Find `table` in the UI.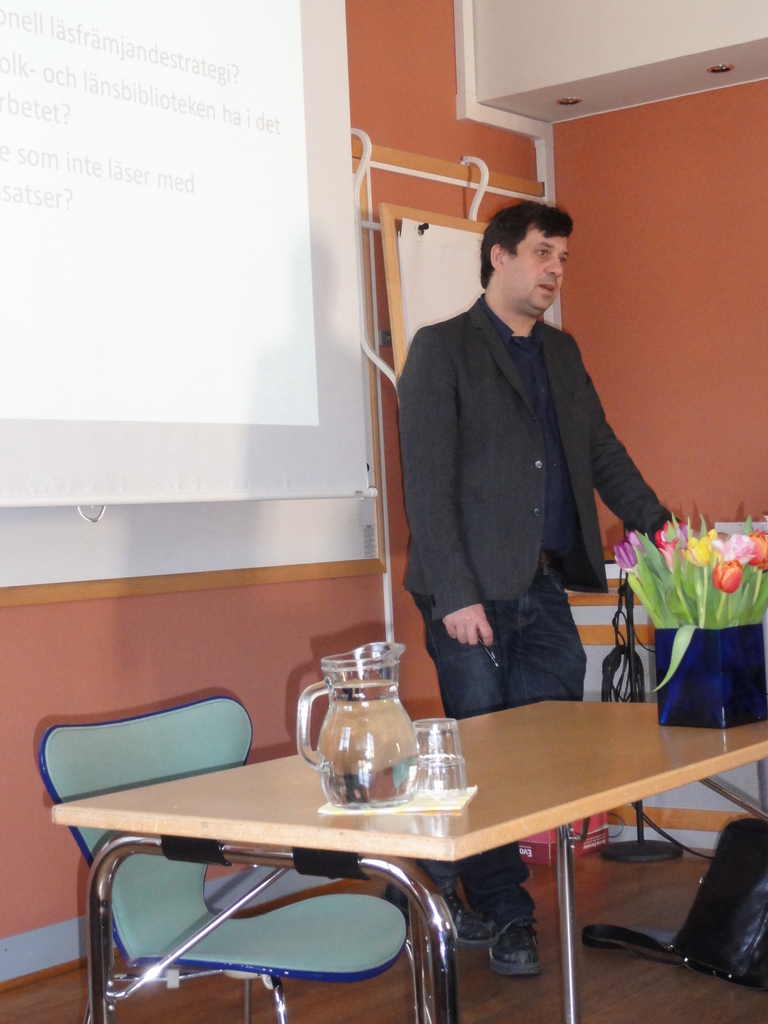
UI element at crop(50, 708, 745, 1002).
